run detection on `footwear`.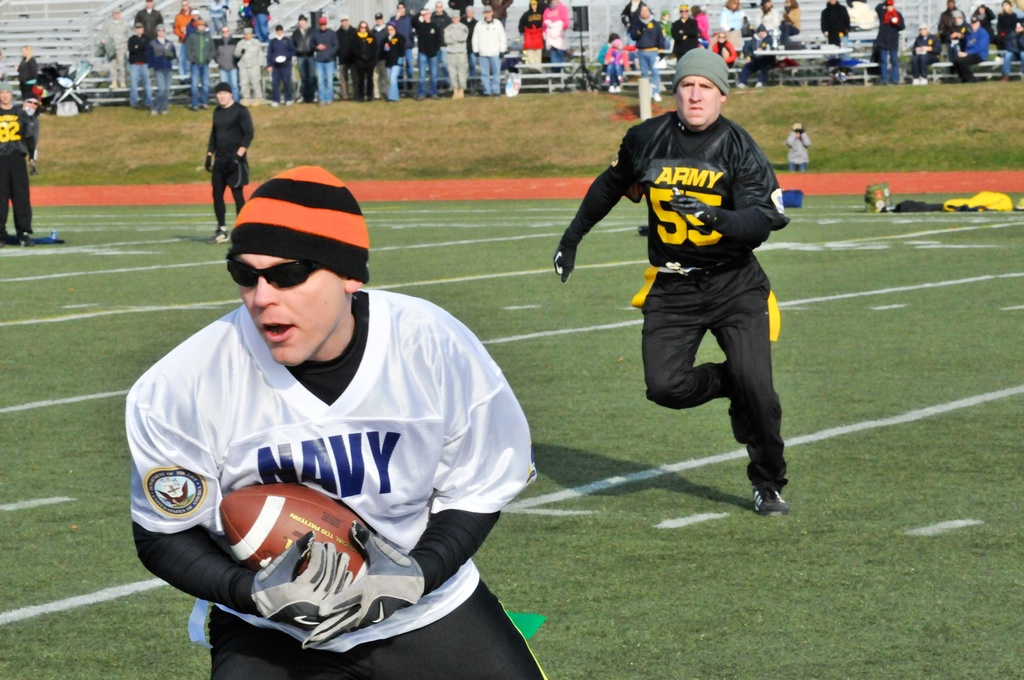
Result: x1=754, y1=487, x2=790, y2=519.
